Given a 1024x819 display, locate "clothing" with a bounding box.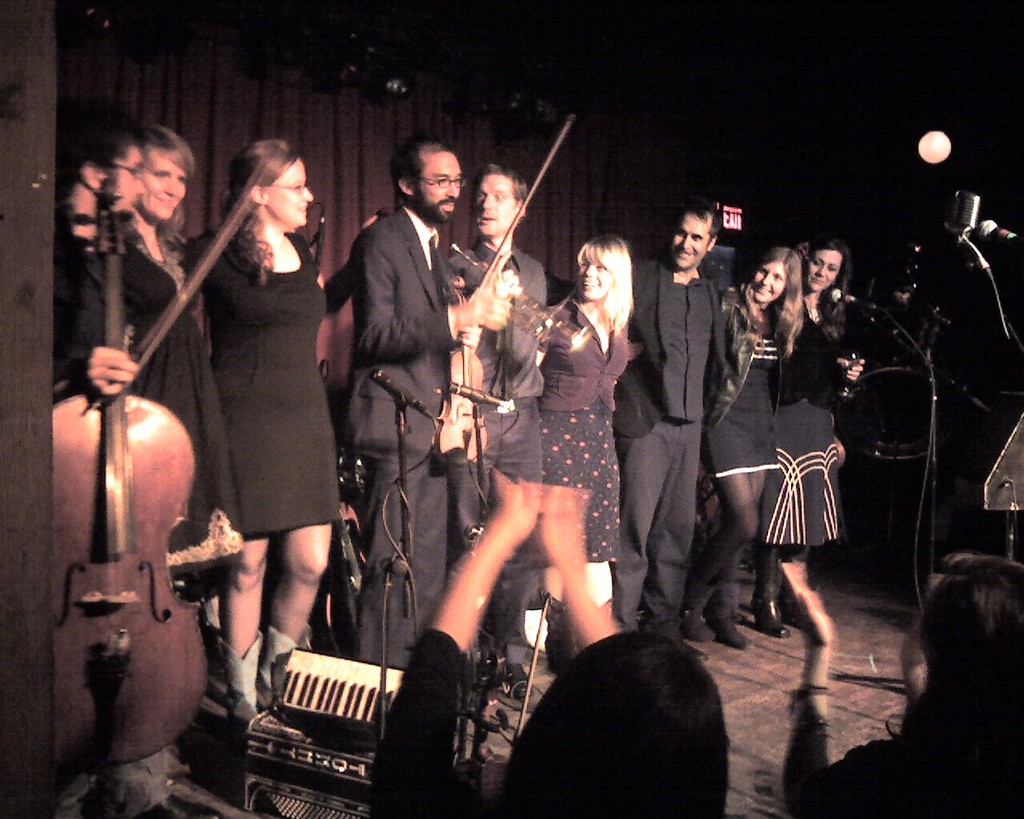
Located: [361,628,474,818].
